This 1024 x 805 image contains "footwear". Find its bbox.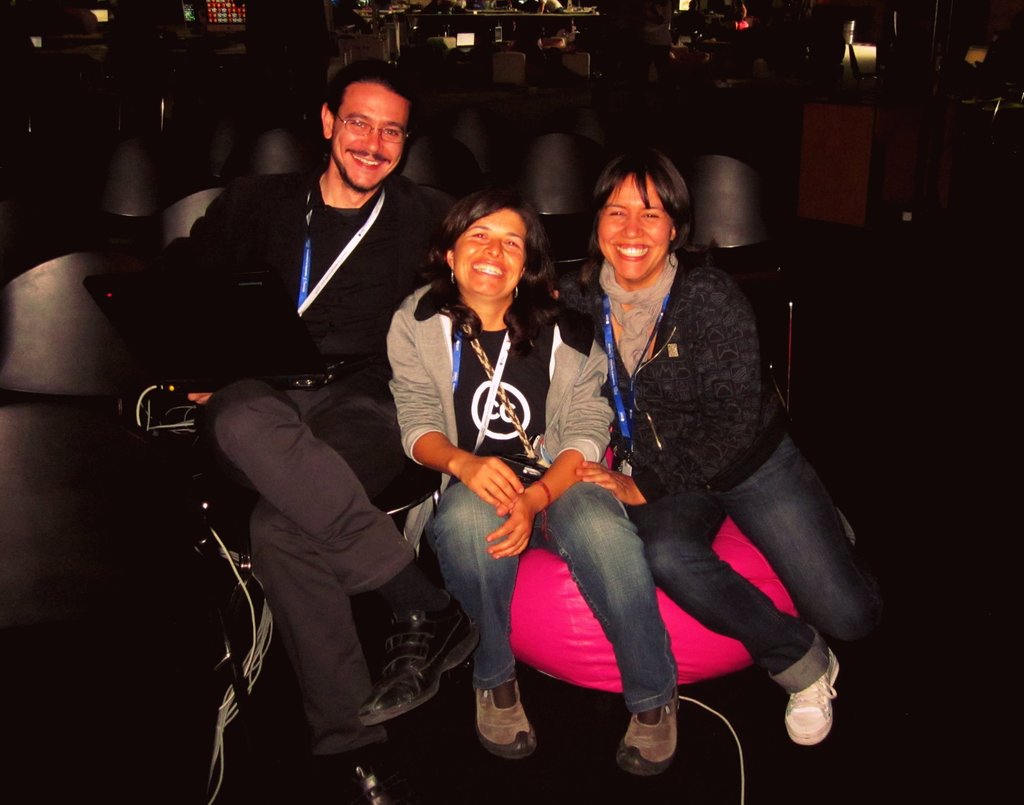
detection(465, 687, 541, 779).
